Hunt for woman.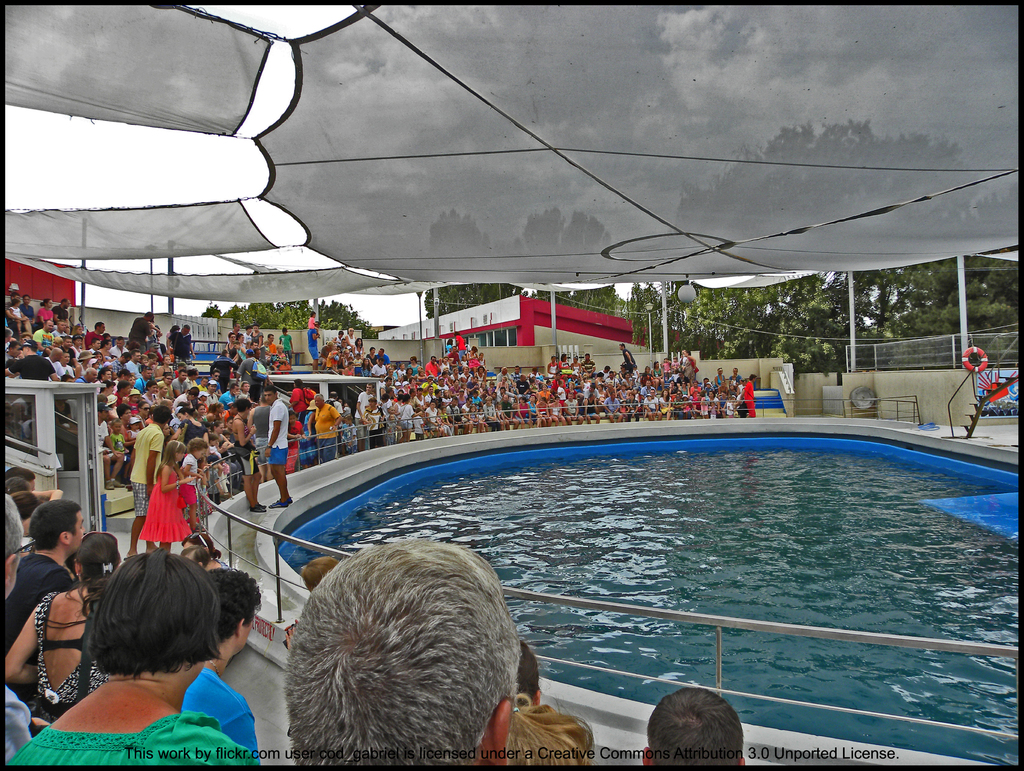
Hunted down at (left=685, top=351, right=698, bottom=377).
